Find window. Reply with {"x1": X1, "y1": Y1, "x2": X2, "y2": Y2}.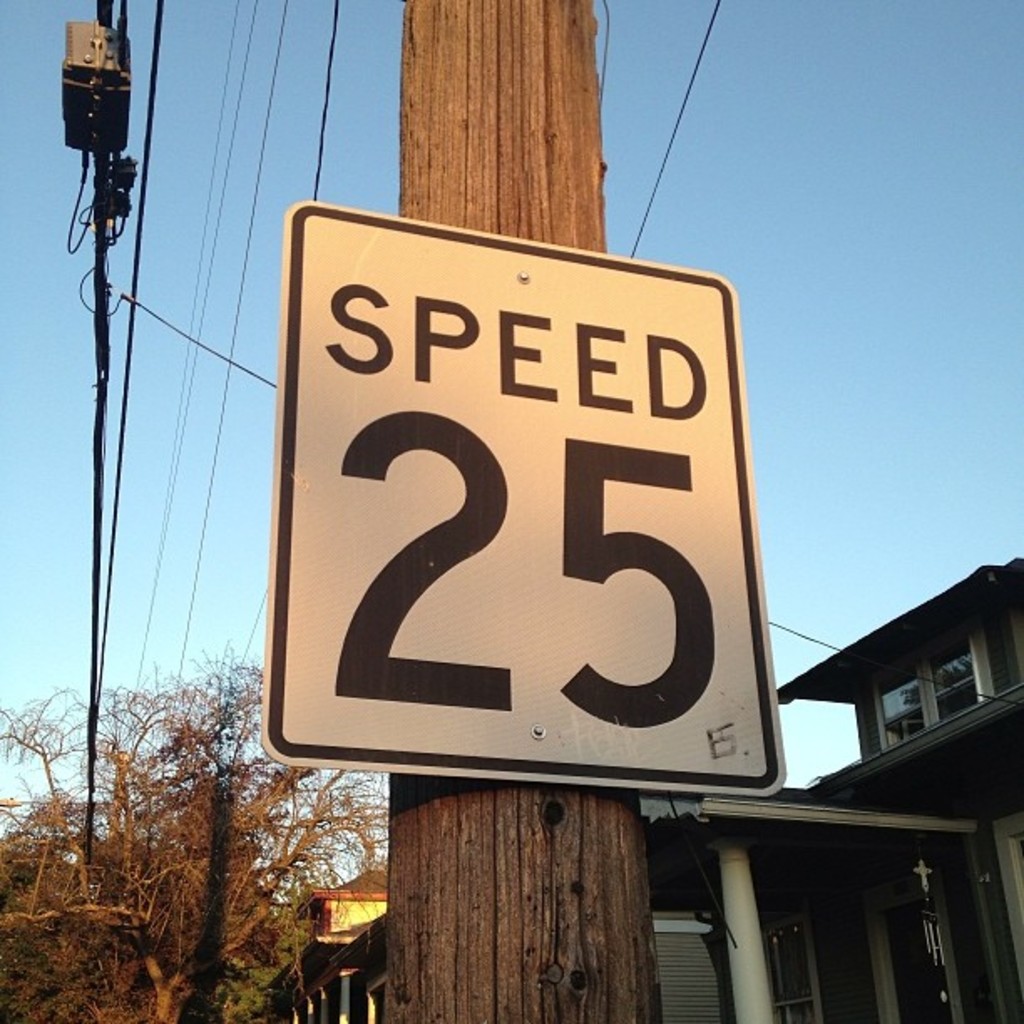
{"x1": 877, "y1": 627, "x2": 992, "y2": 746}.
